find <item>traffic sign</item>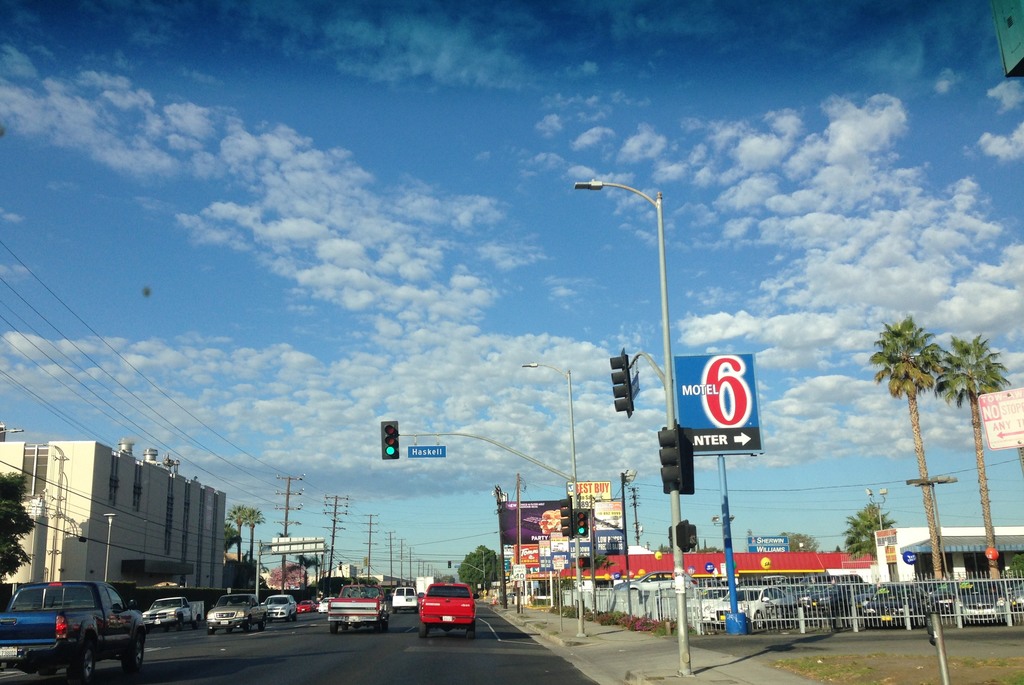
(x1=379, y1=421, x2=397, y2=458)
